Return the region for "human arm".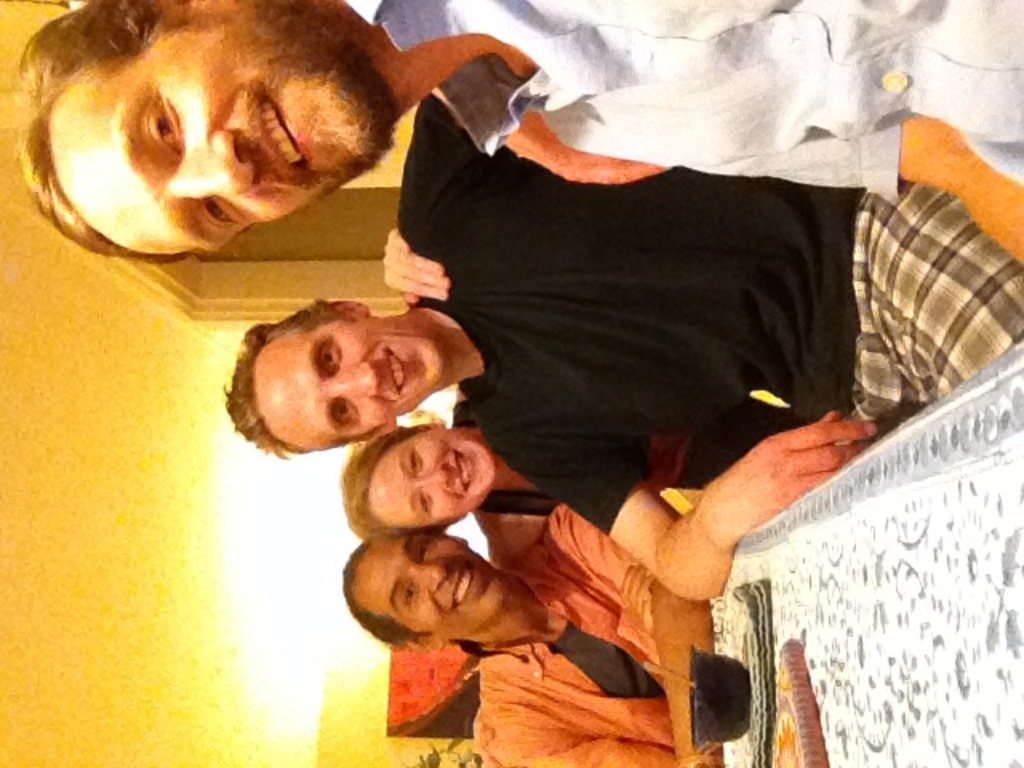
(x1=544, y1=498, x2=733, y2=766).
